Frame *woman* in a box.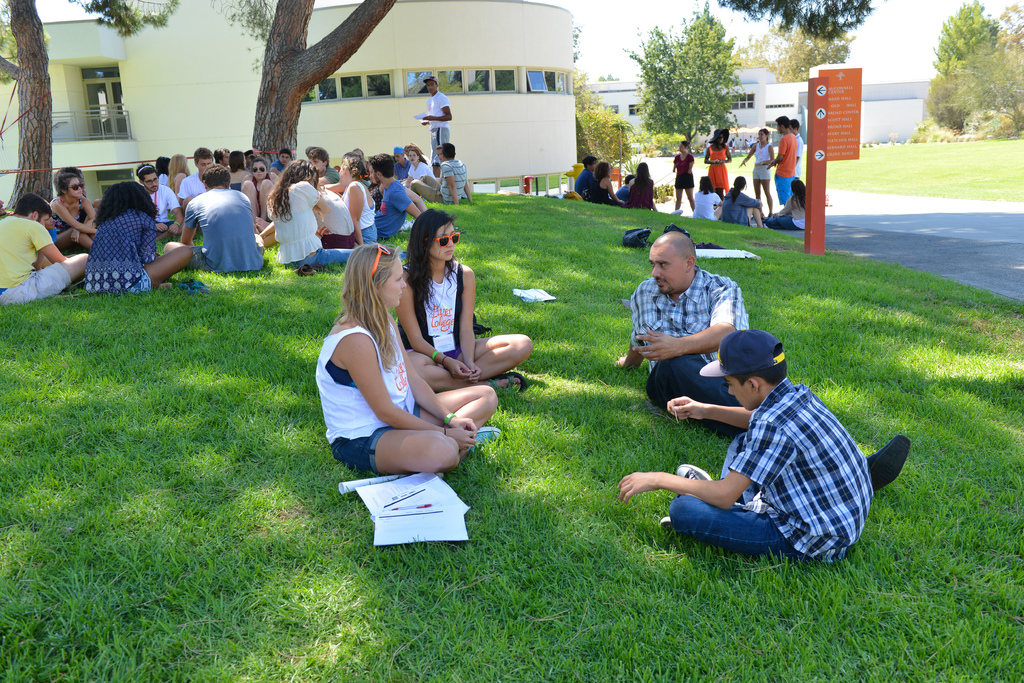
Rect(701, 126, 729, 203).
